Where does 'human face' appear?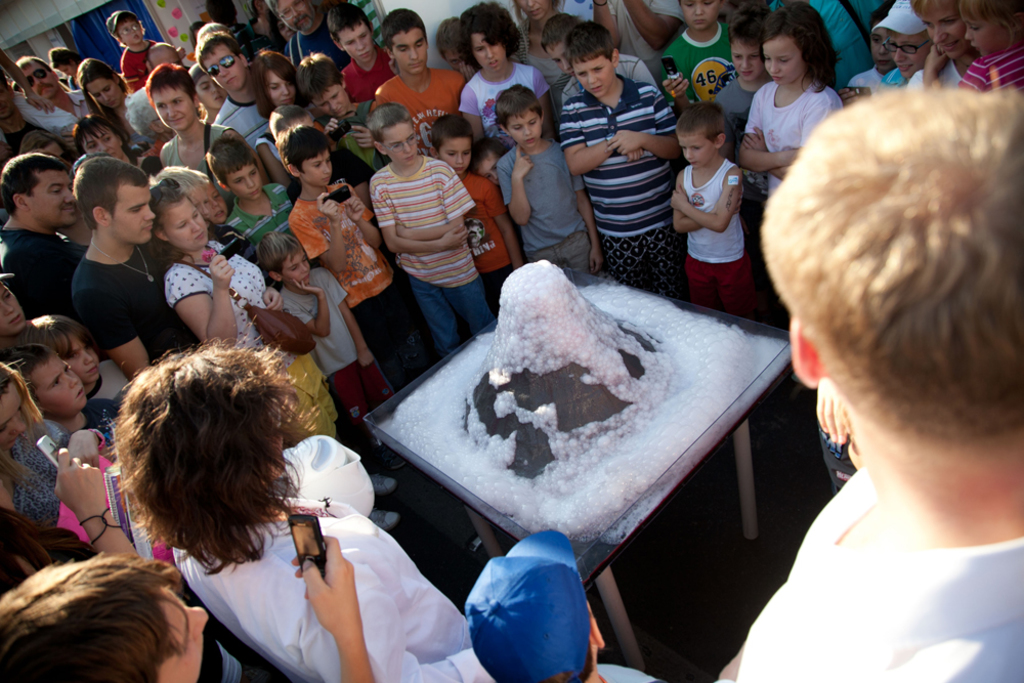
Appears at l=477, t=151, r=502, b=187.
